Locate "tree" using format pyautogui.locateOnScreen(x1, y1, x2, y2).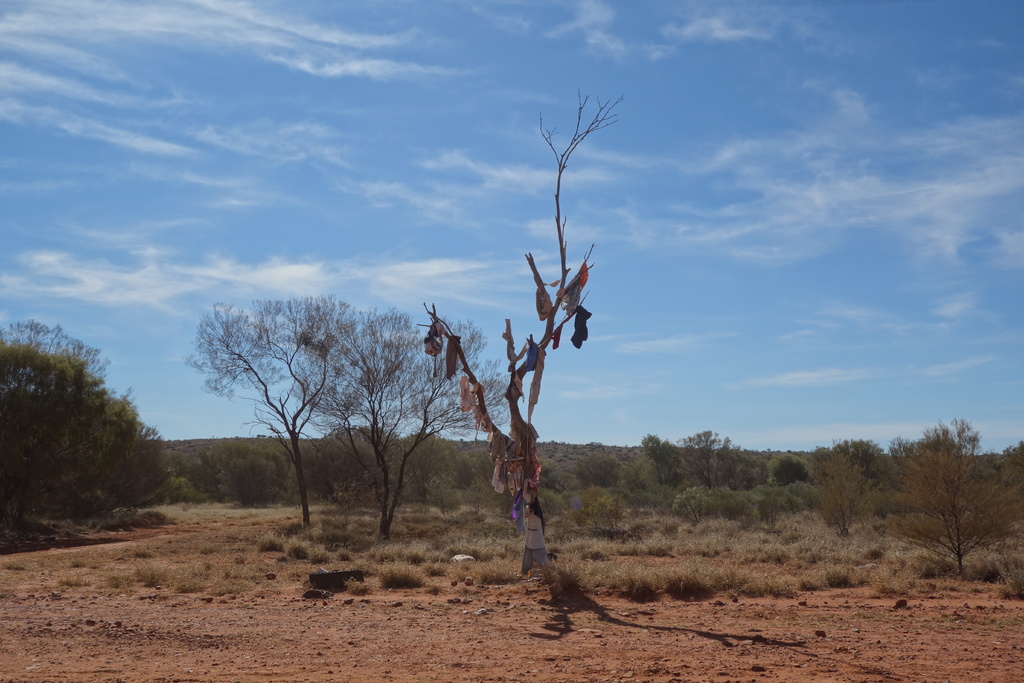
pyautogui.locateOnScreen(189, 295, 372, 536).
